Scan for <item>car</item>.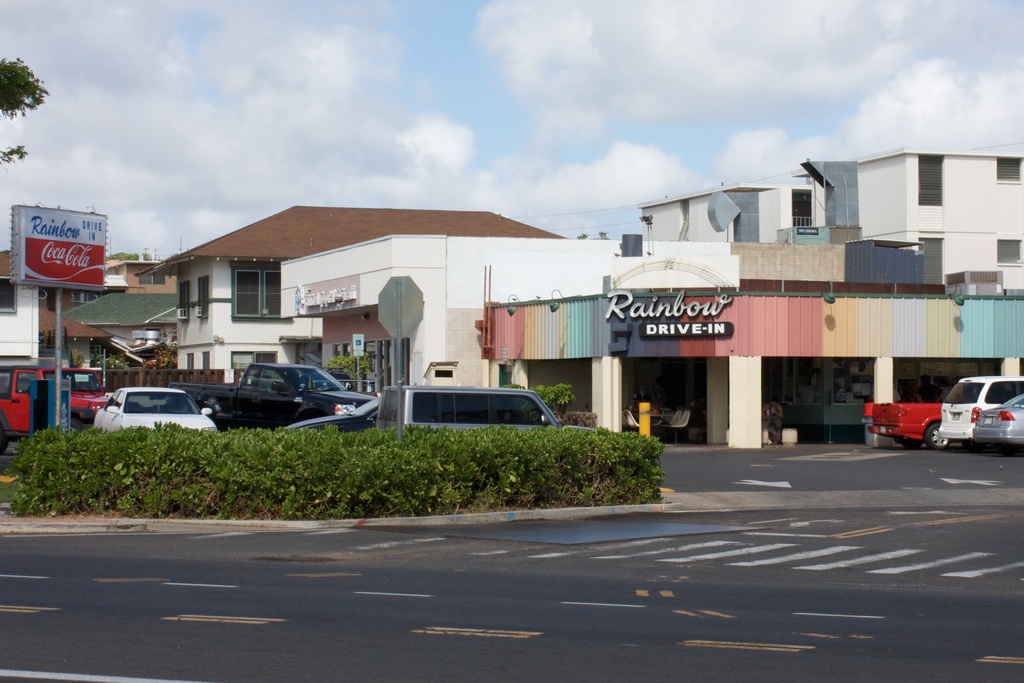
Scan result: [x1=938, y1=373, x2=1023, y2=450].
